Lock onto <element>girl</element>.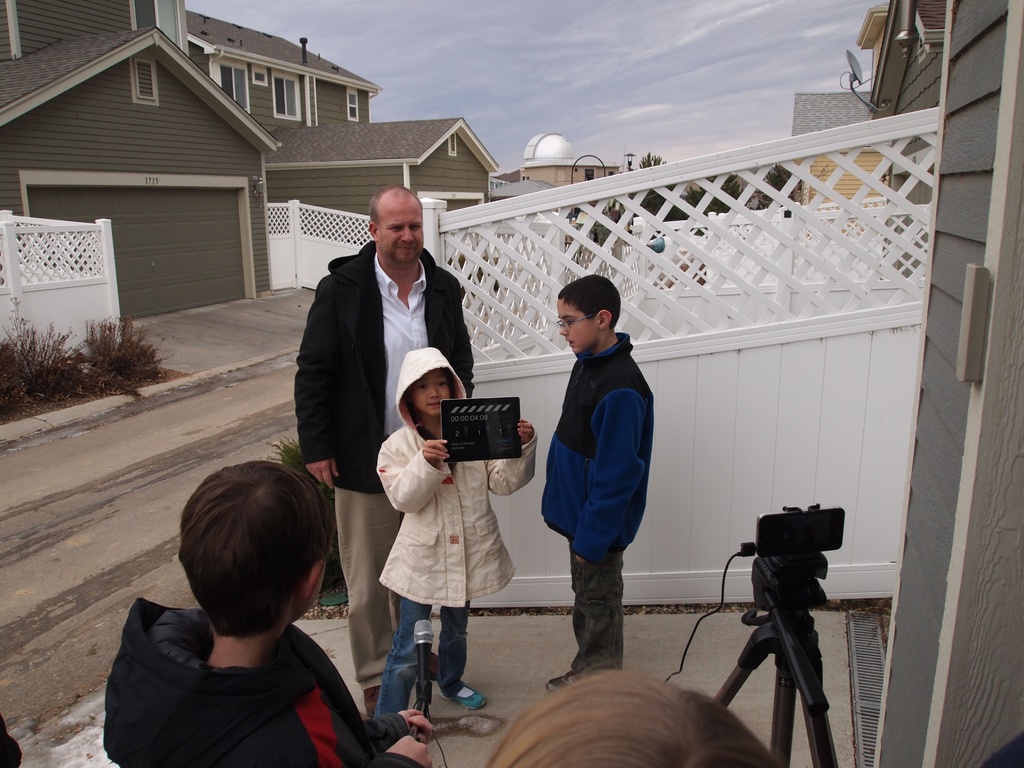
Locked: 374 346 541 708.
